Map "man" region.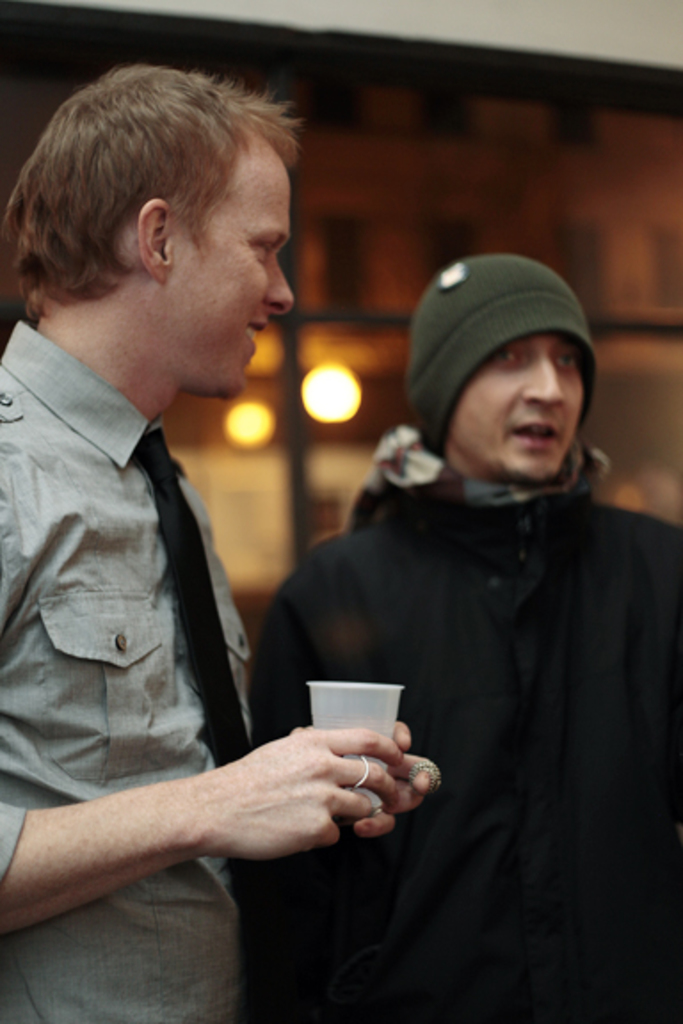
Mapped to pyautogui.locateOnScreen(229, 228, 676, 987).
